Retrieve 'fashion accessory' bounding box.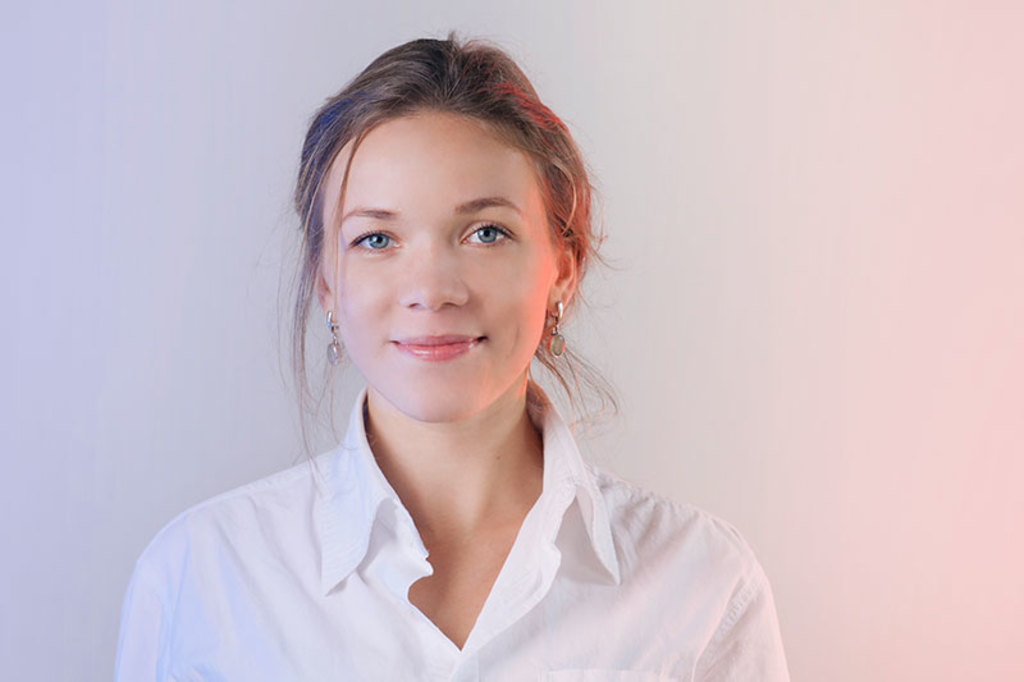
Bounding box: [324,311,346,362].
